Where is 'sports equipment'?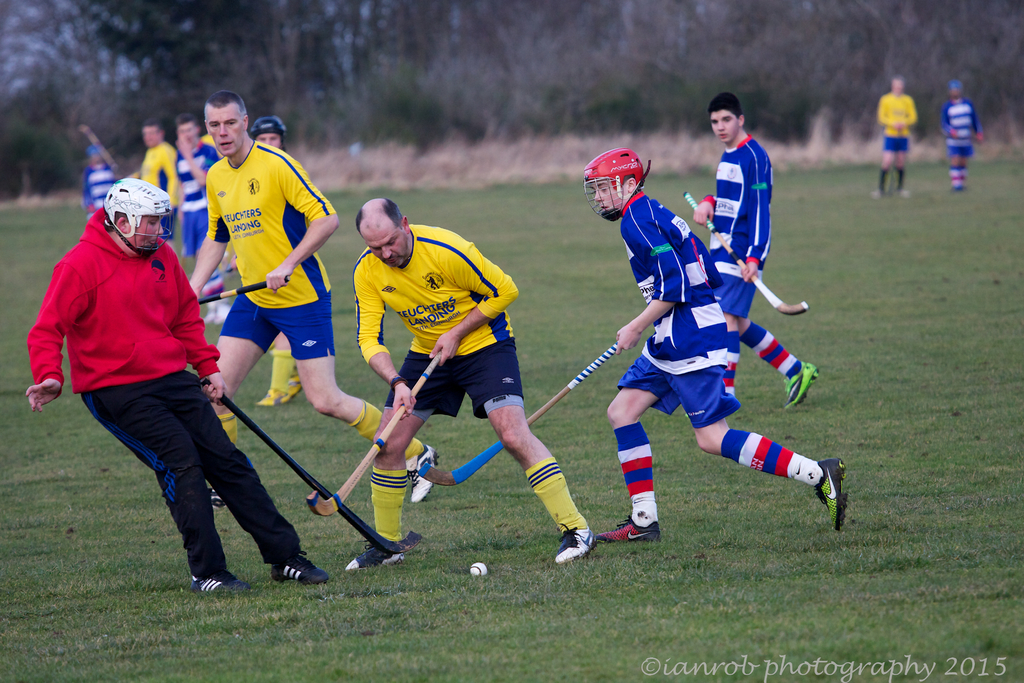
{"x1": 196, "y1": 573, "x2": 262, "y2": 594}.
